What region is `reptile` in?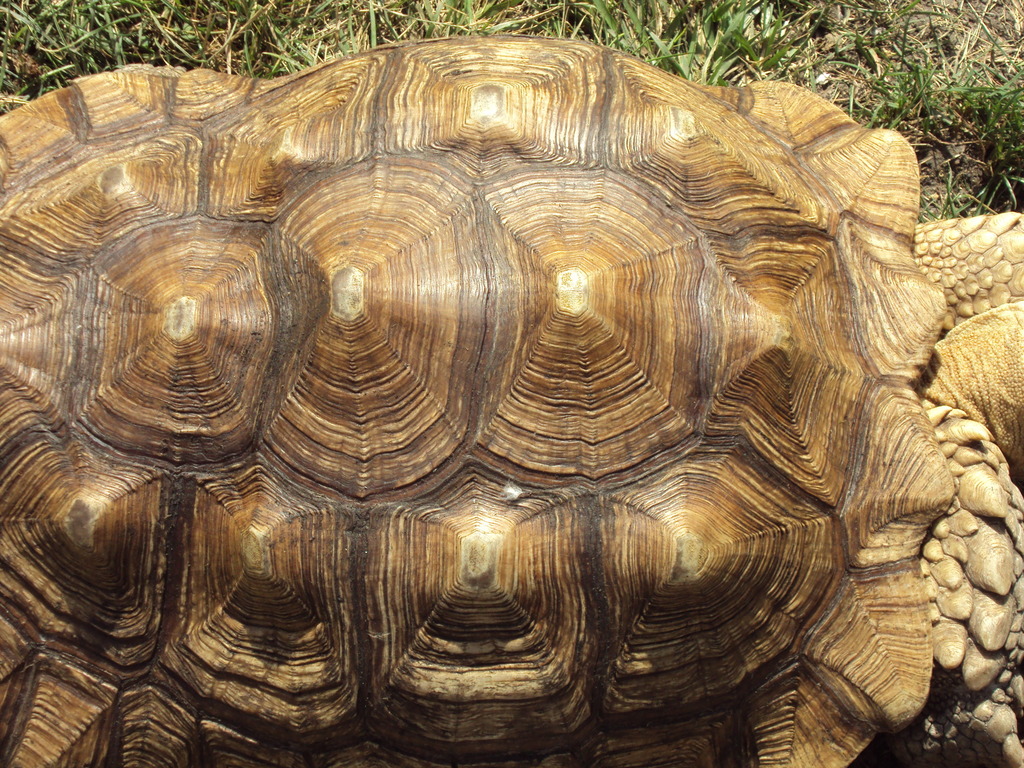
BBox(0, 34, 1023, 767).
